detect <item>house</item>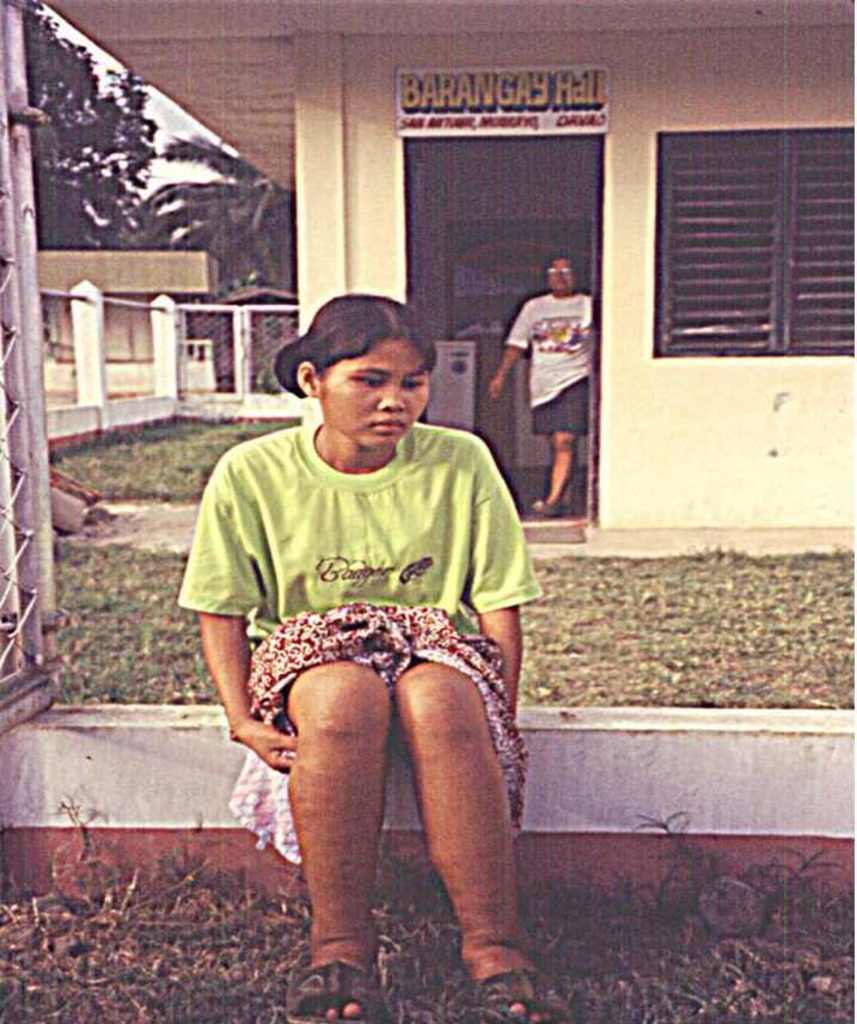
bbox=[31, 250, 227, 405]
